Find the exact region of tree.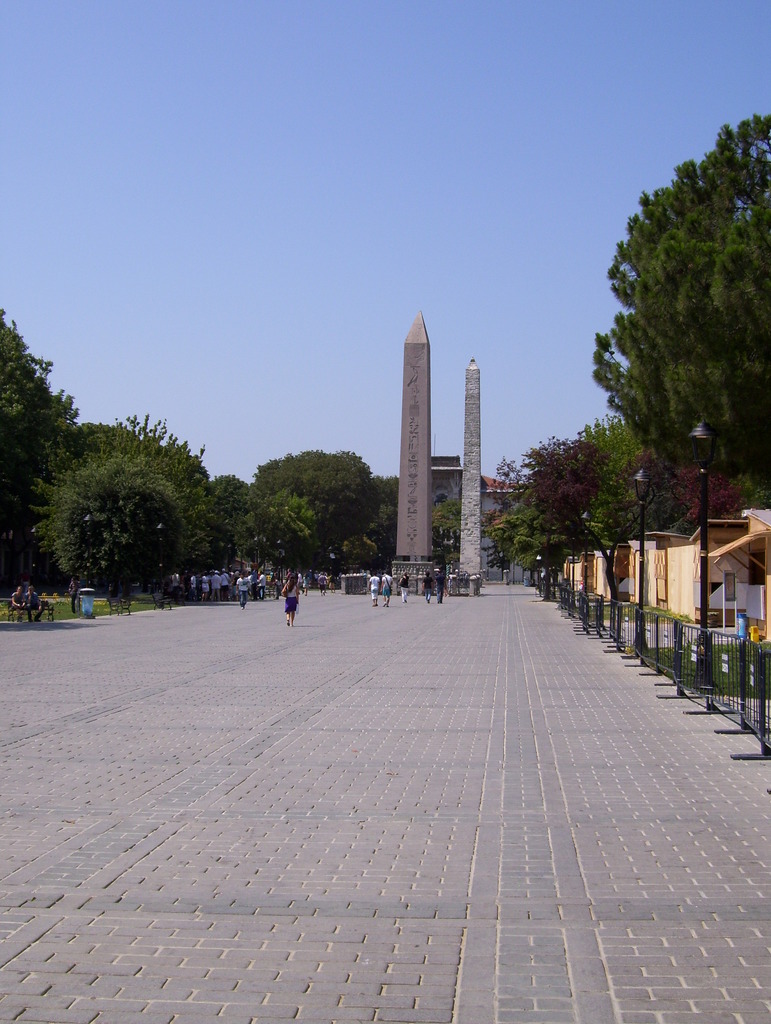
Exact region: Rect(247, 442, 395, 571).
